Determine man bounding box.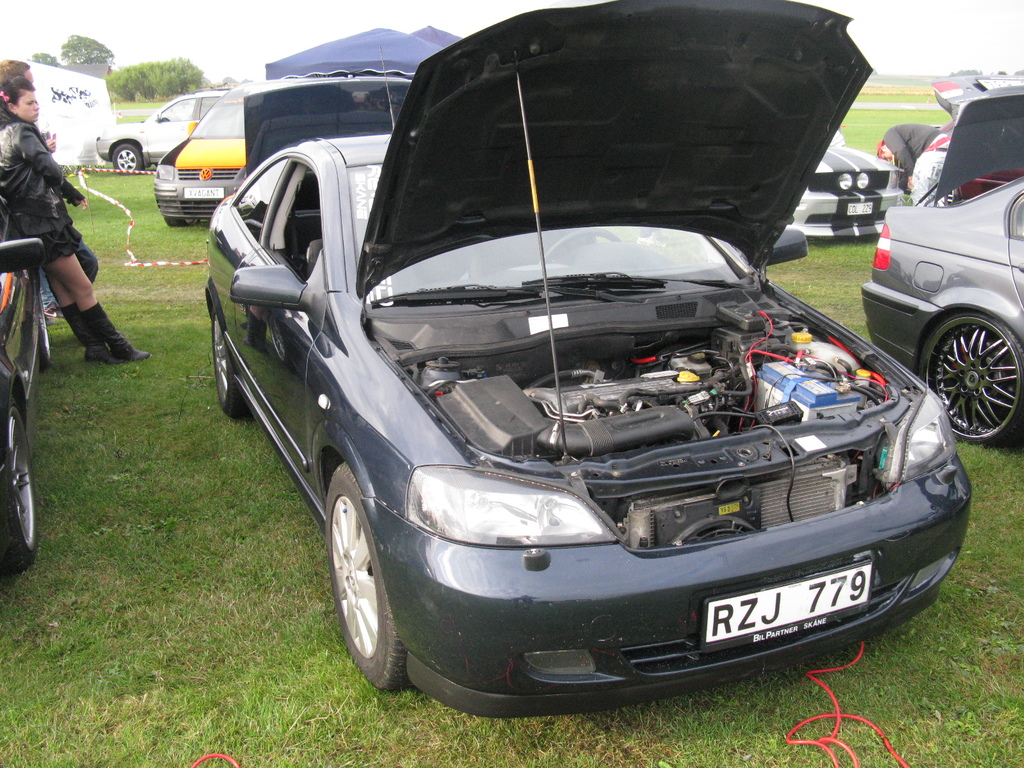
Determined: [x1=0, y1=58, x2=100, y2=271].
